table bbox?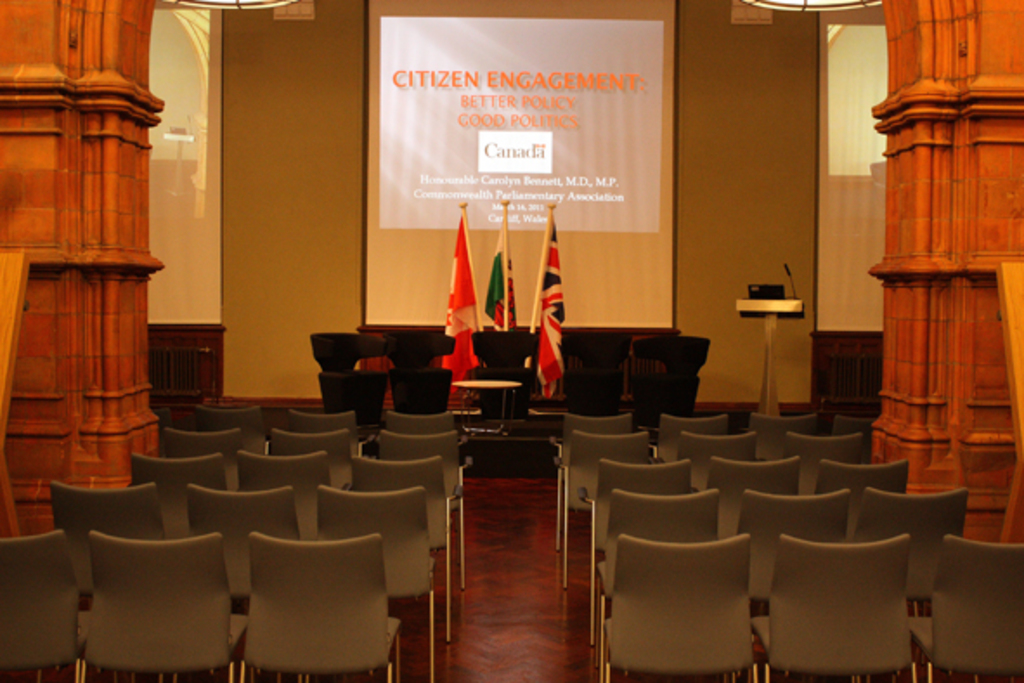
bbox=[146, 322, 225, 407]
